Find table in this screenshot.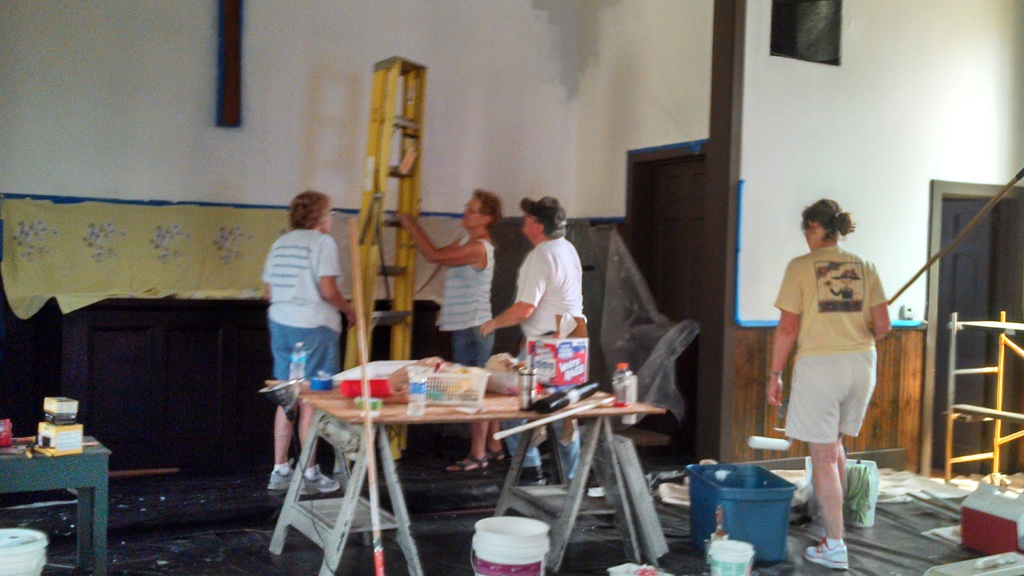
The bounding box for table is [x1=262, y1=366, x2=670, y2=575].
